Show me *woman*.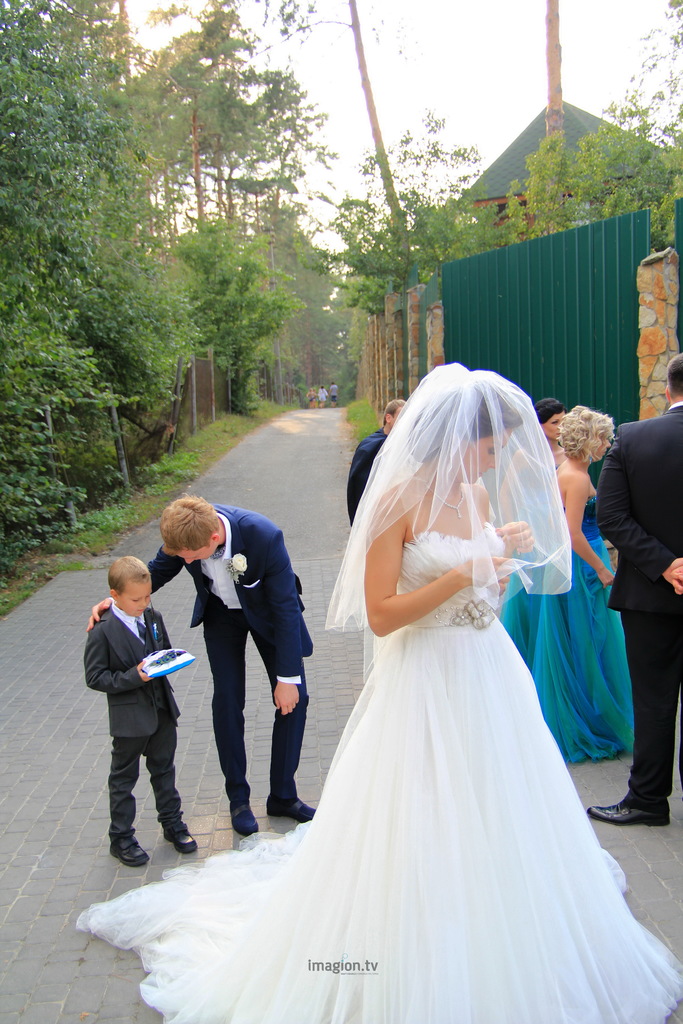
*woman* is here: l=491, t=397, r=647, b=781.
